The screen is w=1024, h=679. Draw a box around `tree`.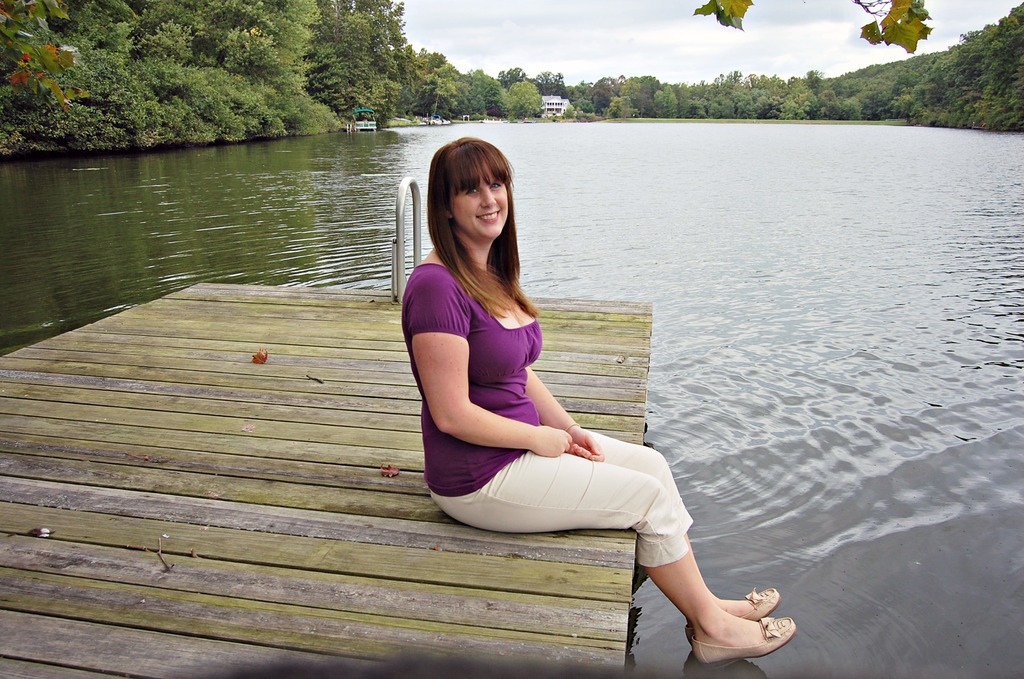
bbox(468, 67, 497, 113).
